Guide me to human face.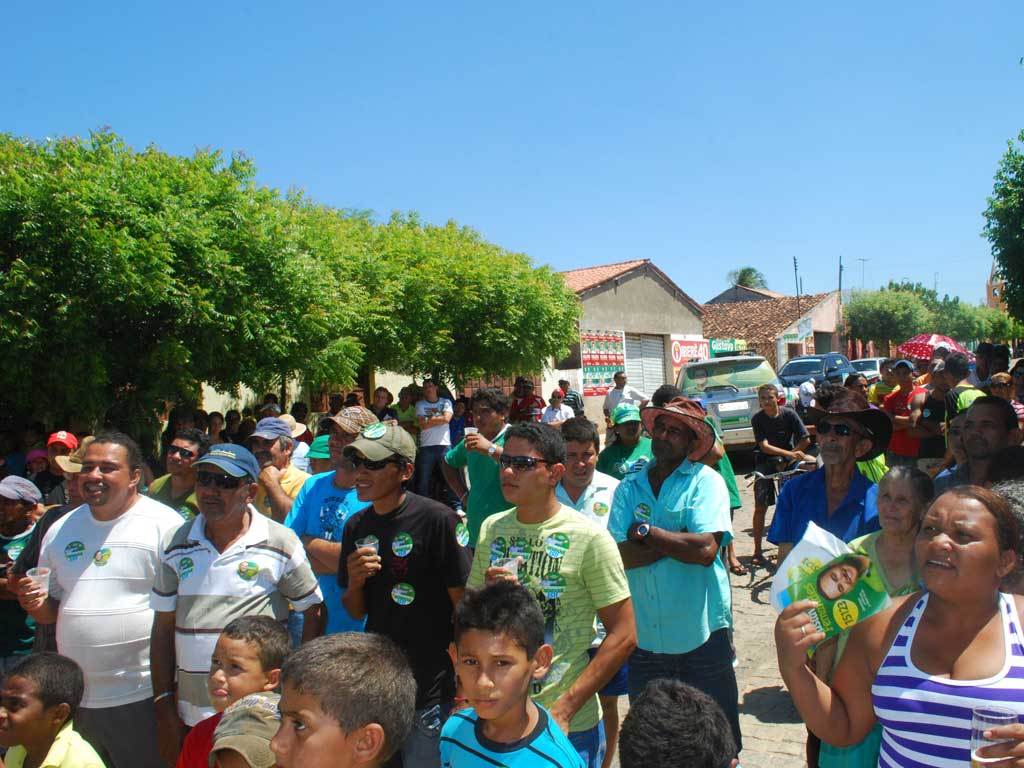
Guidance: left=422, top=381, right=435, bottom=393.
